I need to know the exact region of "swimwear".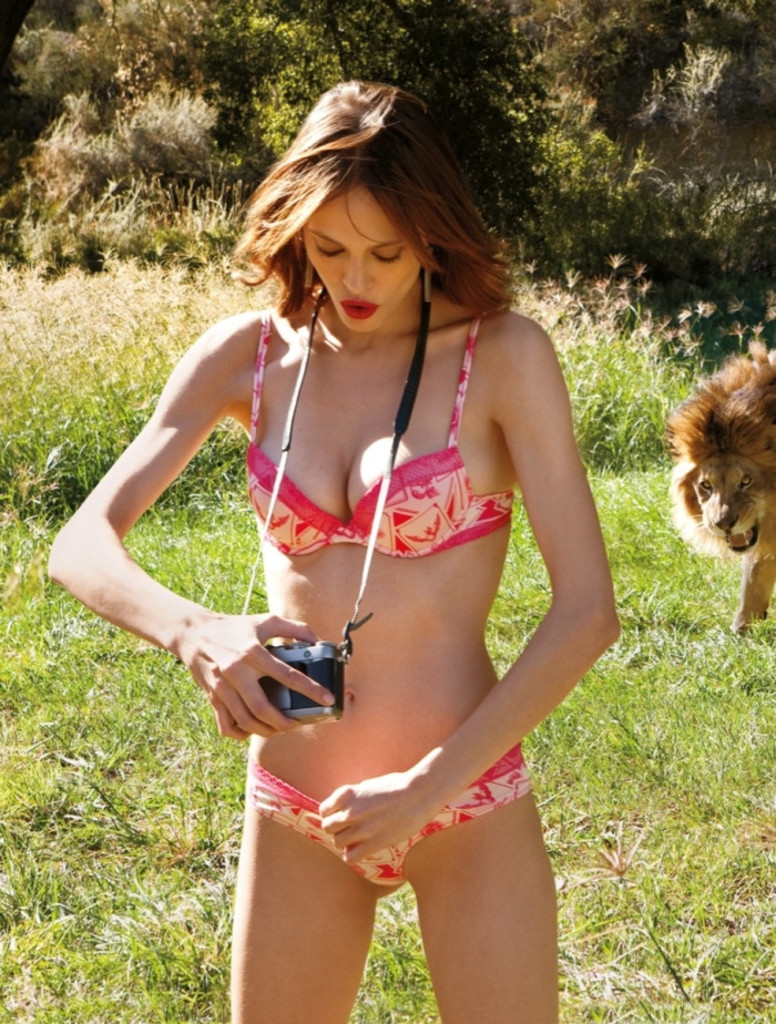
Region: (left=244, top=747, right=539, bottom=891).
